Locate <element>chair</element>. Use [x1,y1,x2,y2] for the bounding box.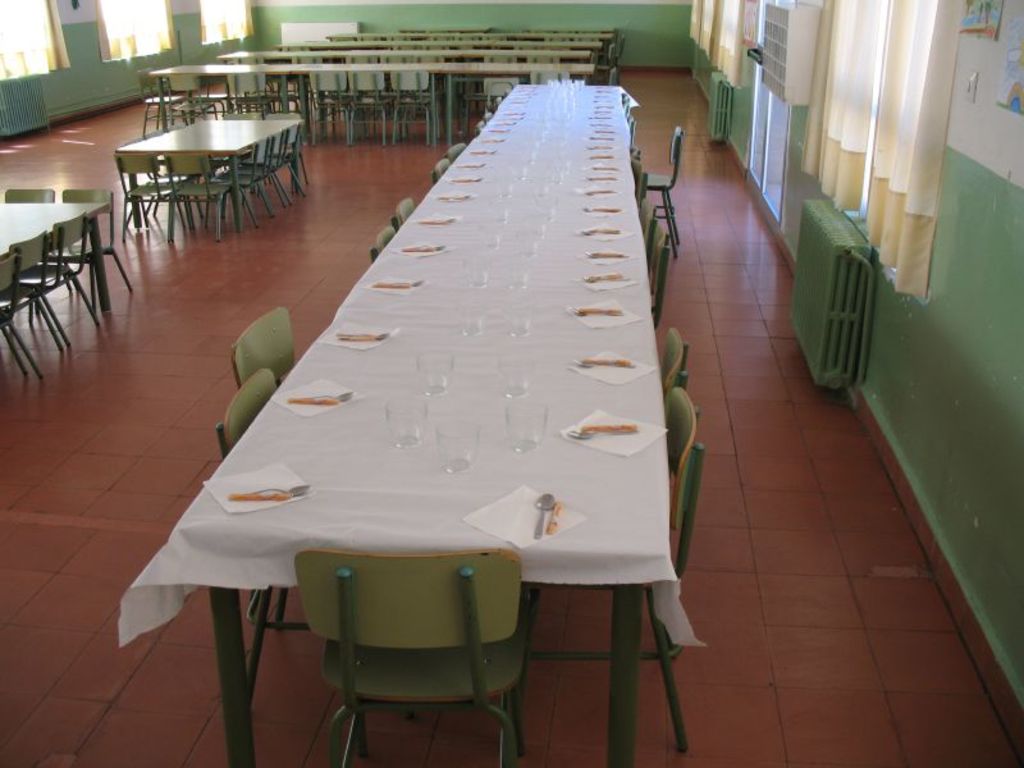
[660,329,691,398].
